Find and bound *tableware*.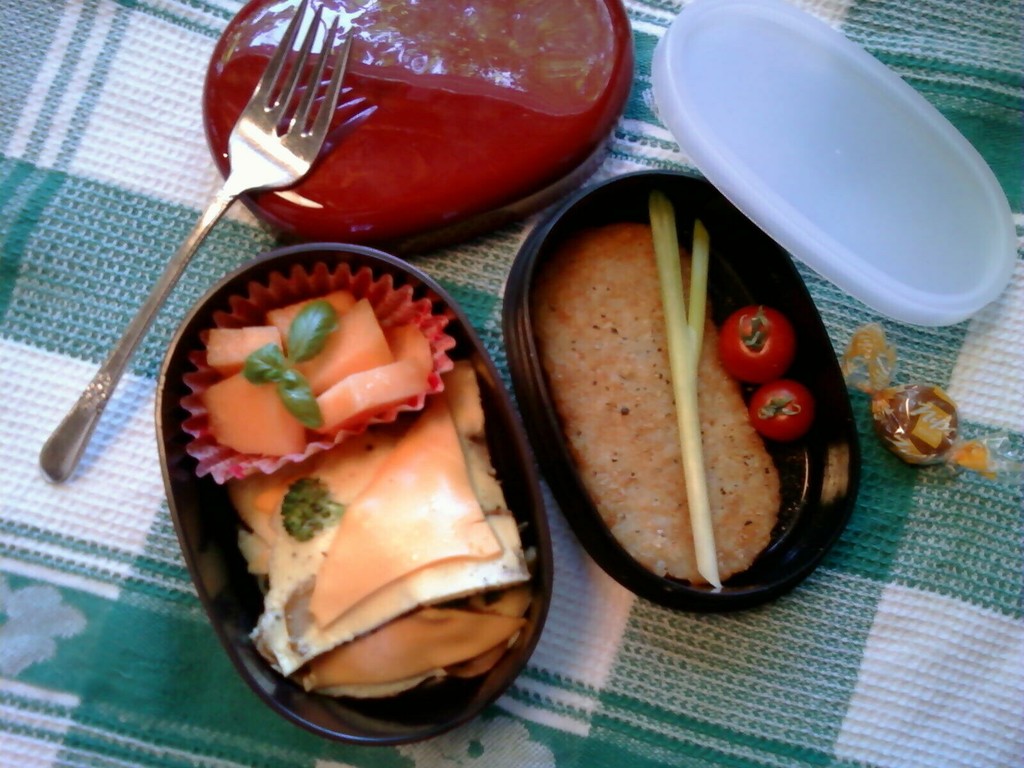
Bound: <box>198,0,637,258</box>.
